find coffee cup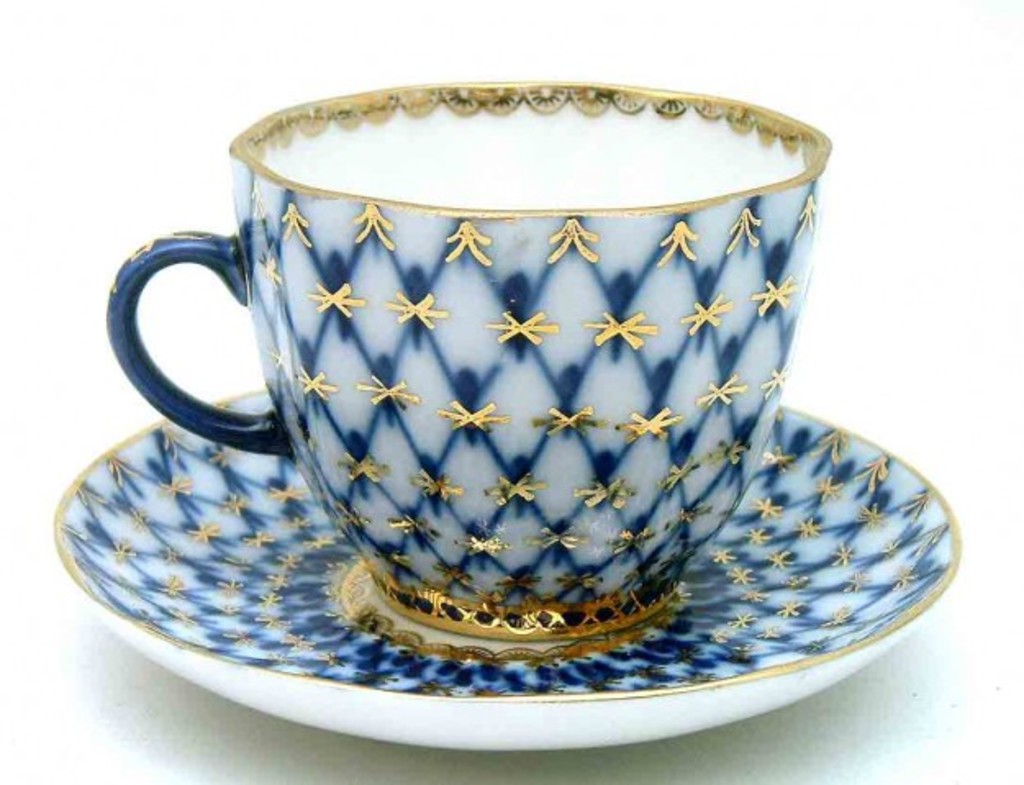
BBox(102, 77, 834, 647)
